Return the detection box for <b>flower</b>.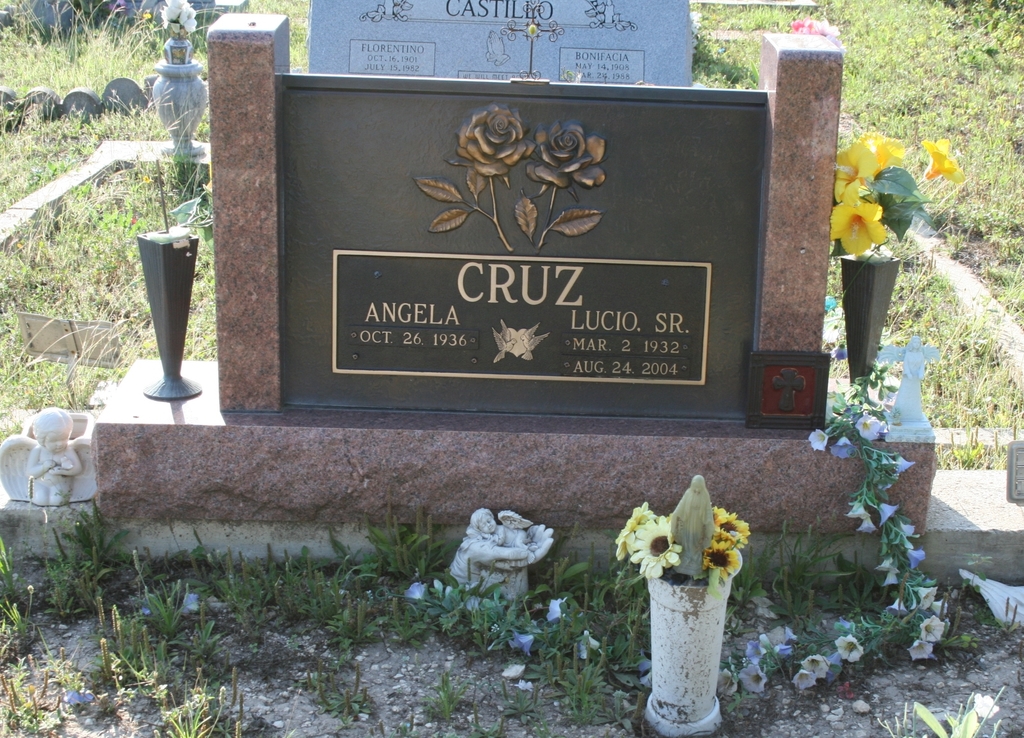
925/137/967/181.
